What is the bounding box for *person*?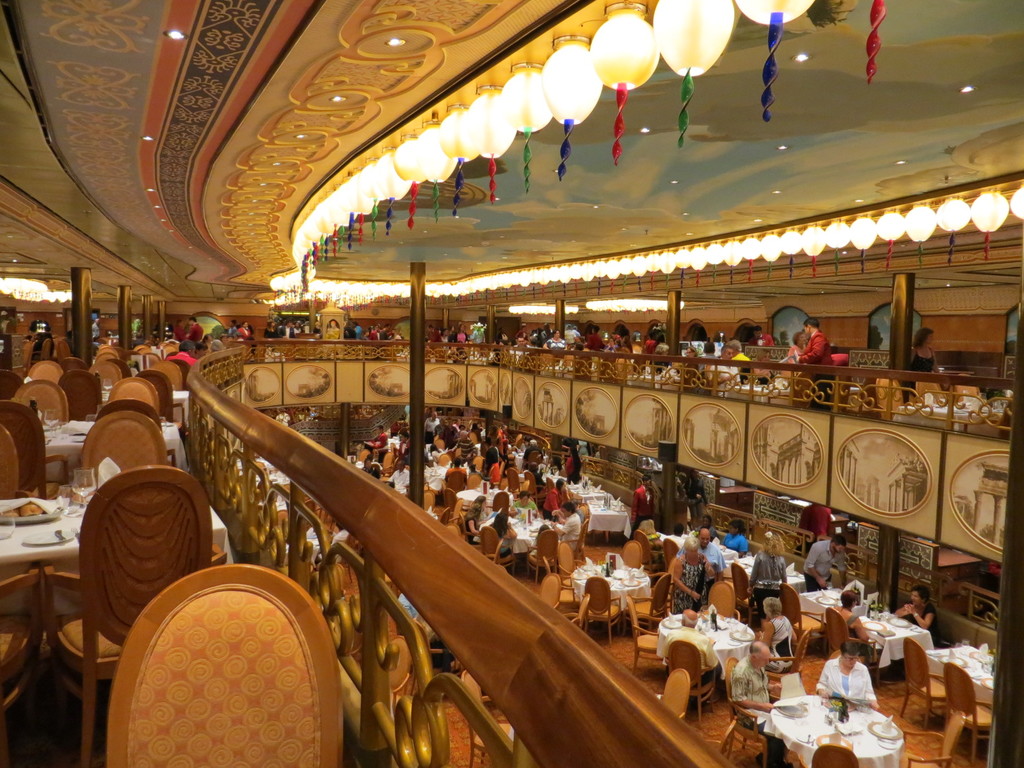
467:495:496:523.
